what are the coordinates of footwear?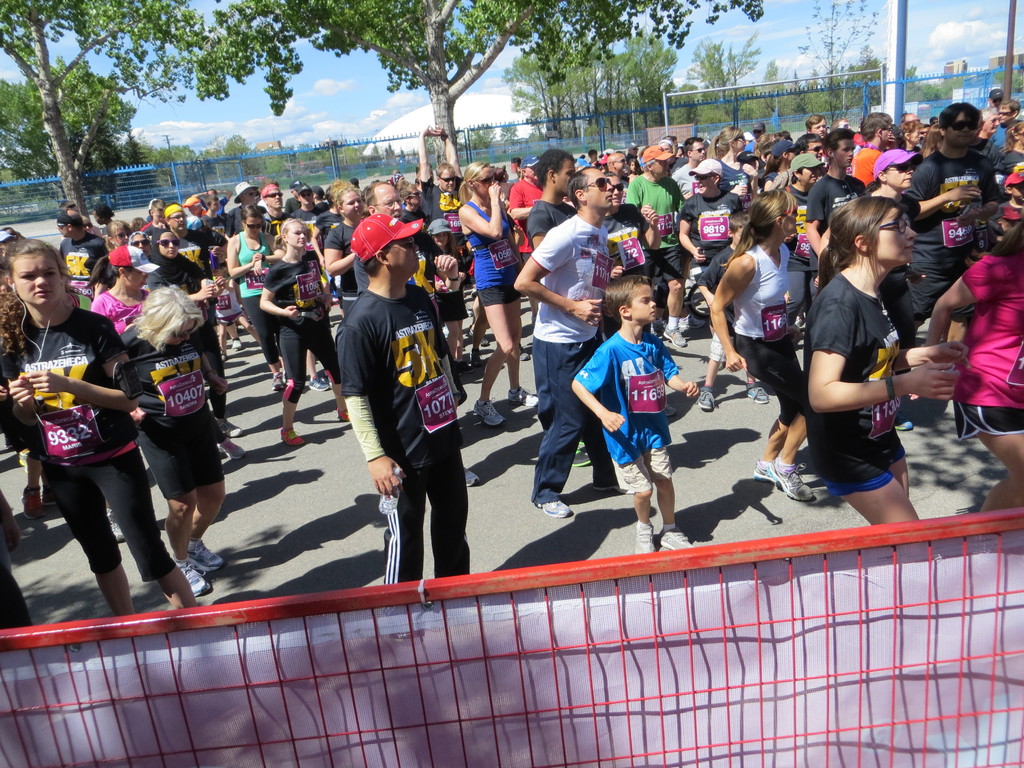
<box>176,563,214,595</box>.
